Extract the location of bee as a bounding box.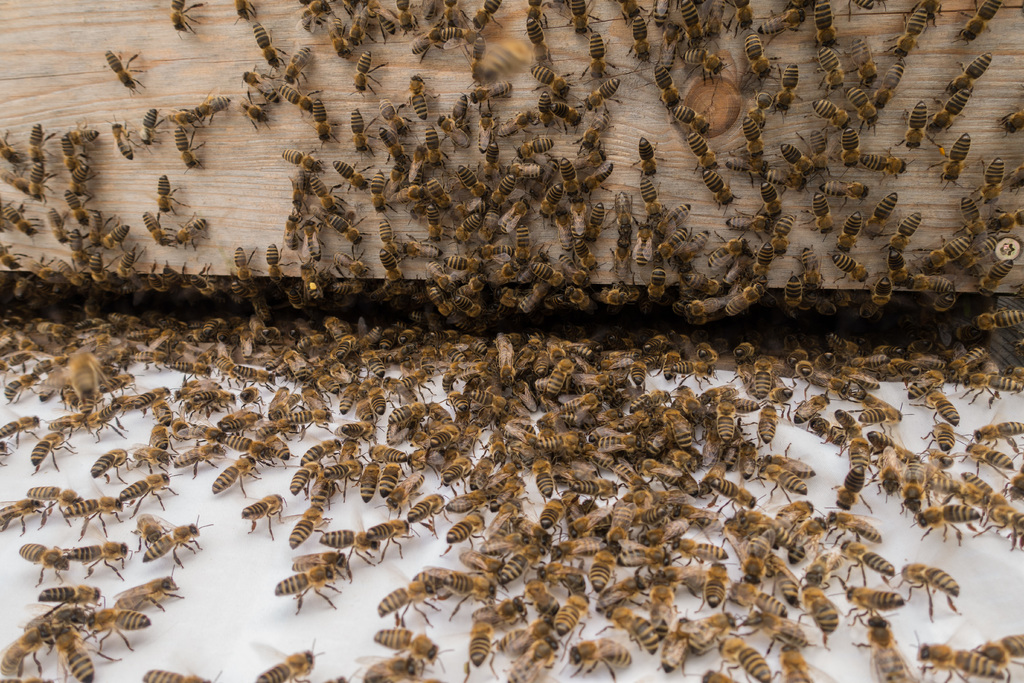
138,521,213,570.
